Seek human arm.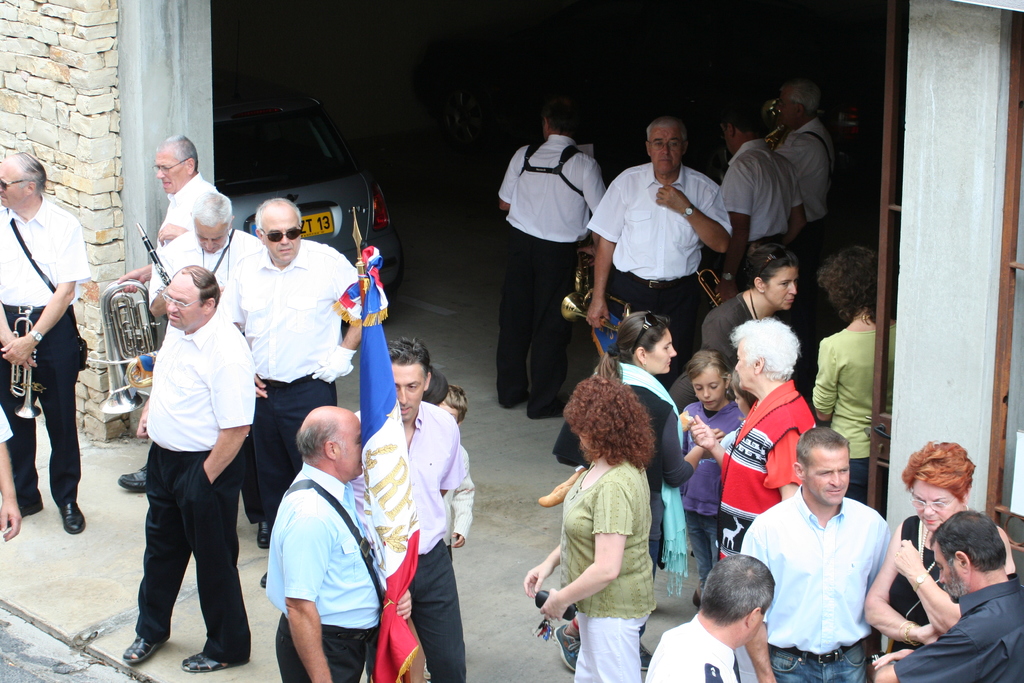
{"left": 145, "top": 244, "right": 223, "bottom": 317}.
